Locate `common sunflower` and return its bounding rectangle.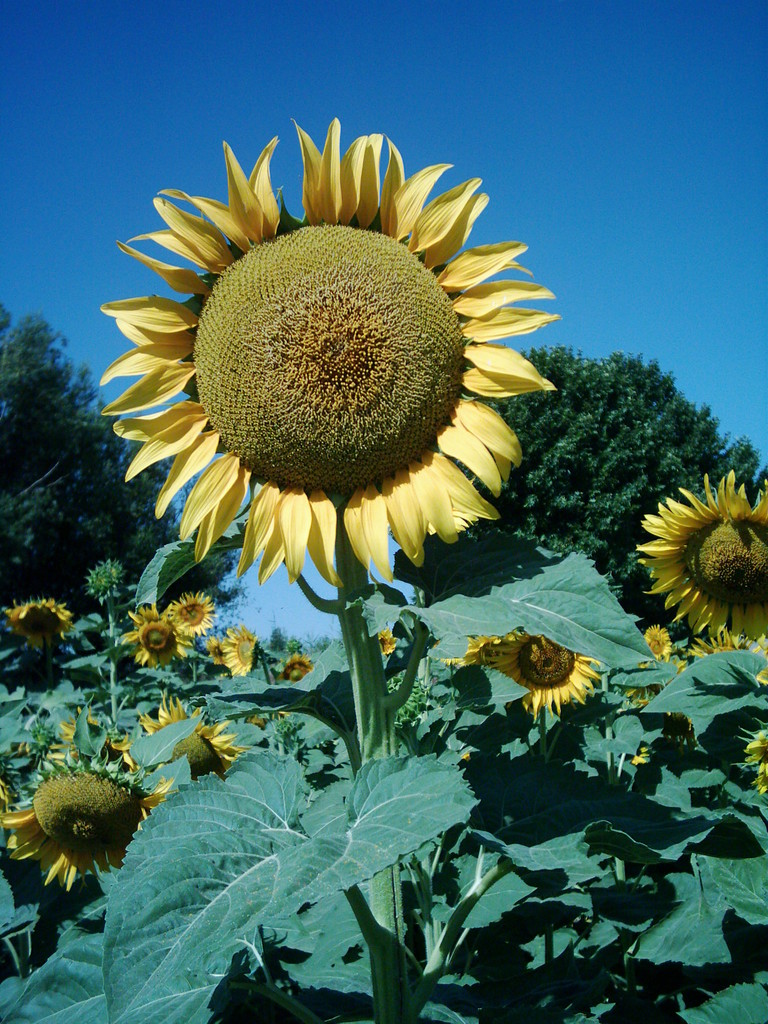
bbox=(120, 615, 177, 669).
